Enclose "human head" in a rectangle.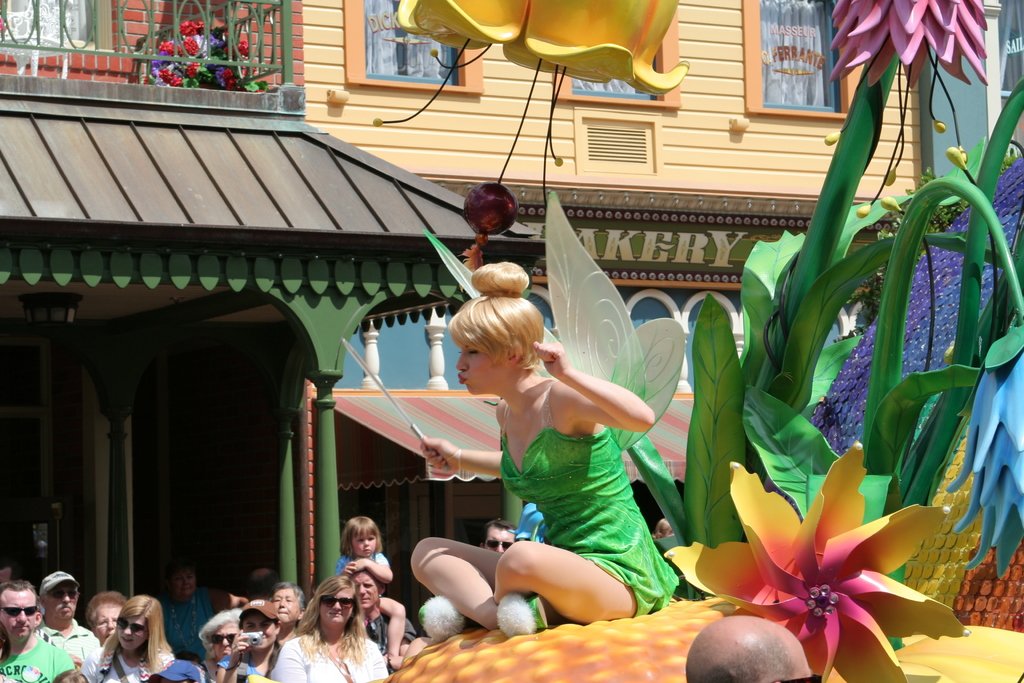
rect(237, 600, 280, 652).
